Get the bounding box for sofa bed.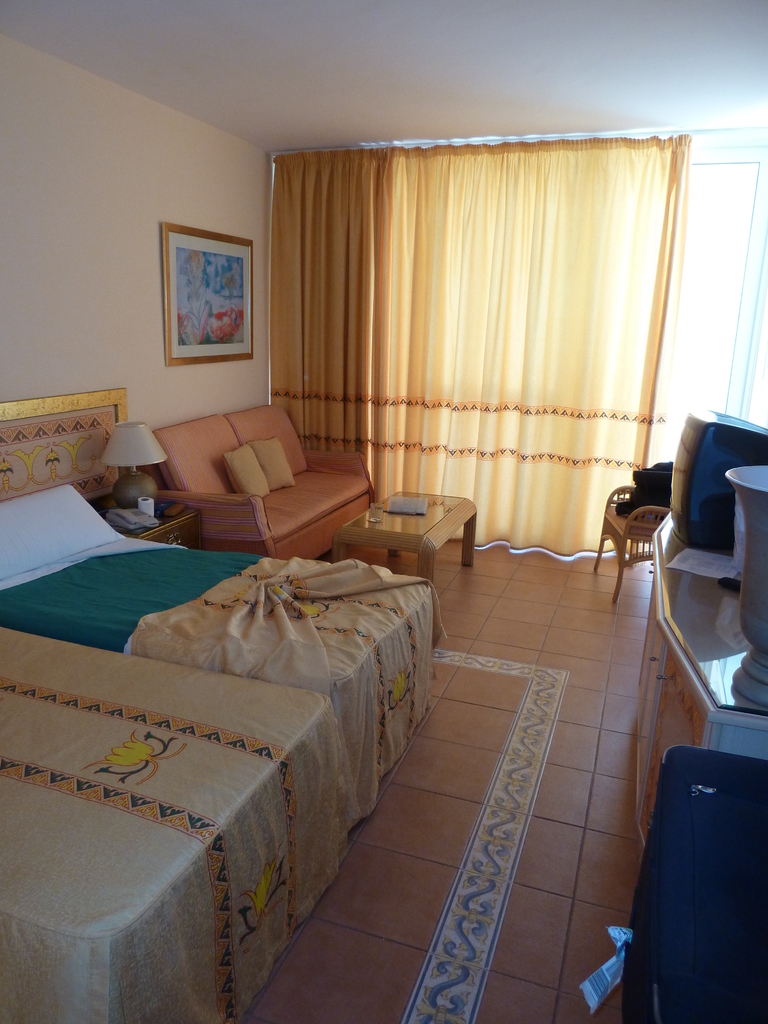
Rect(166, 387, 381, 575).
